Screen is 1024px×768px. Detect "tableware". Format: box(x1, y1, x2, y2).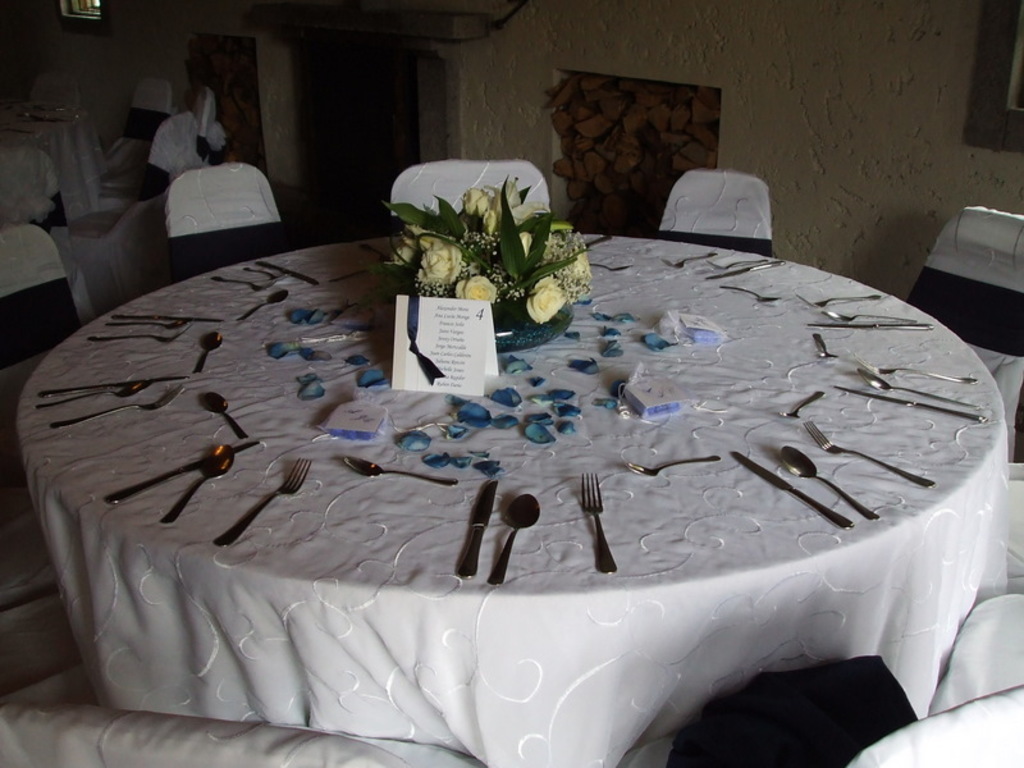
box(801, 415, 936, 489).
